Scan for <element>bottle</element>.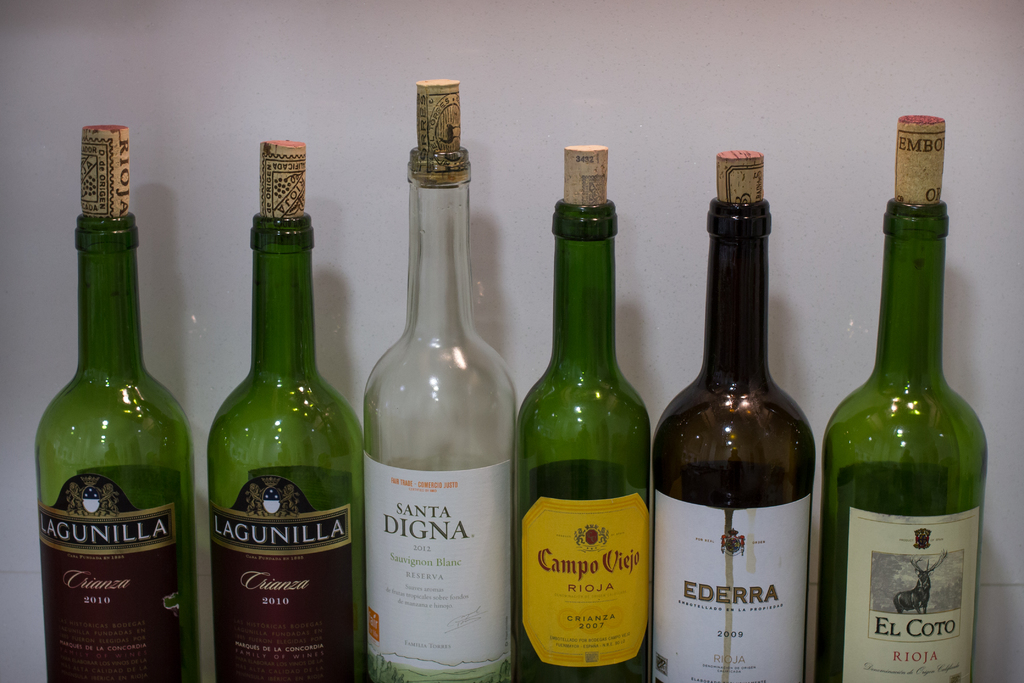
Scan result: <box>812,197,981,682</box>.
